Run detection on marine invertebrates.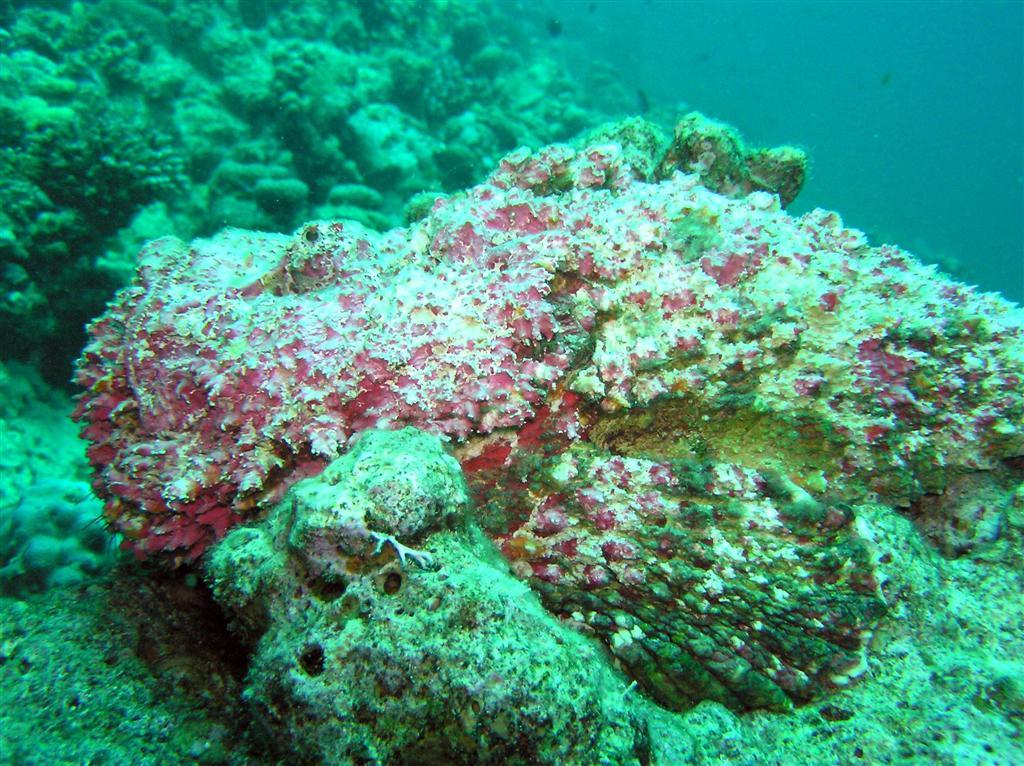
Result: box=[38, 125, 936, 765].
